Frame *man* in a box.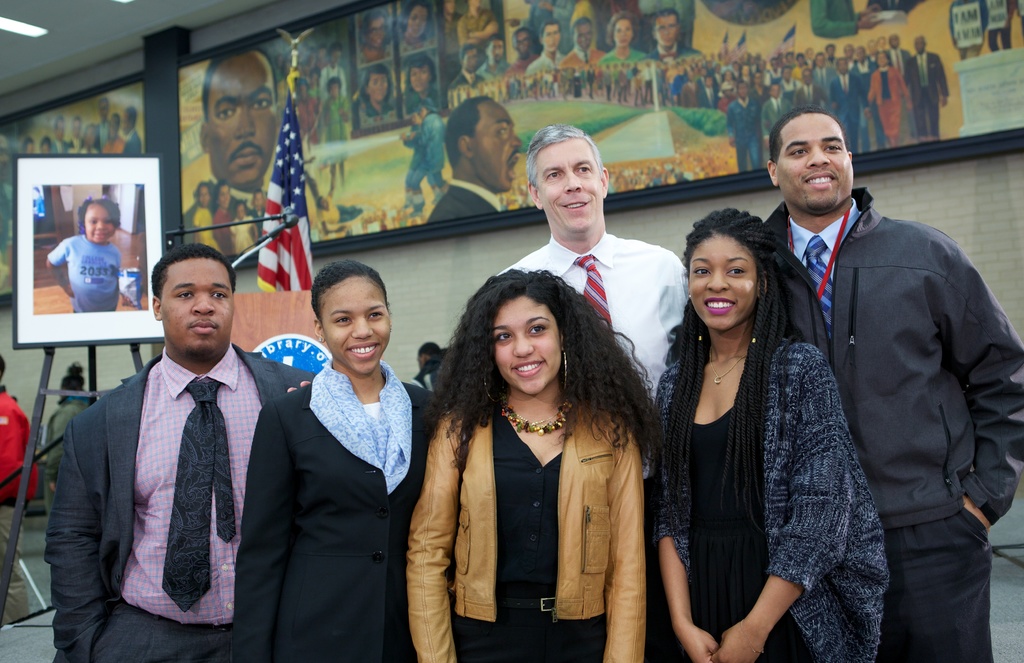
(left=505, top=21, right=550, bottom=74).
